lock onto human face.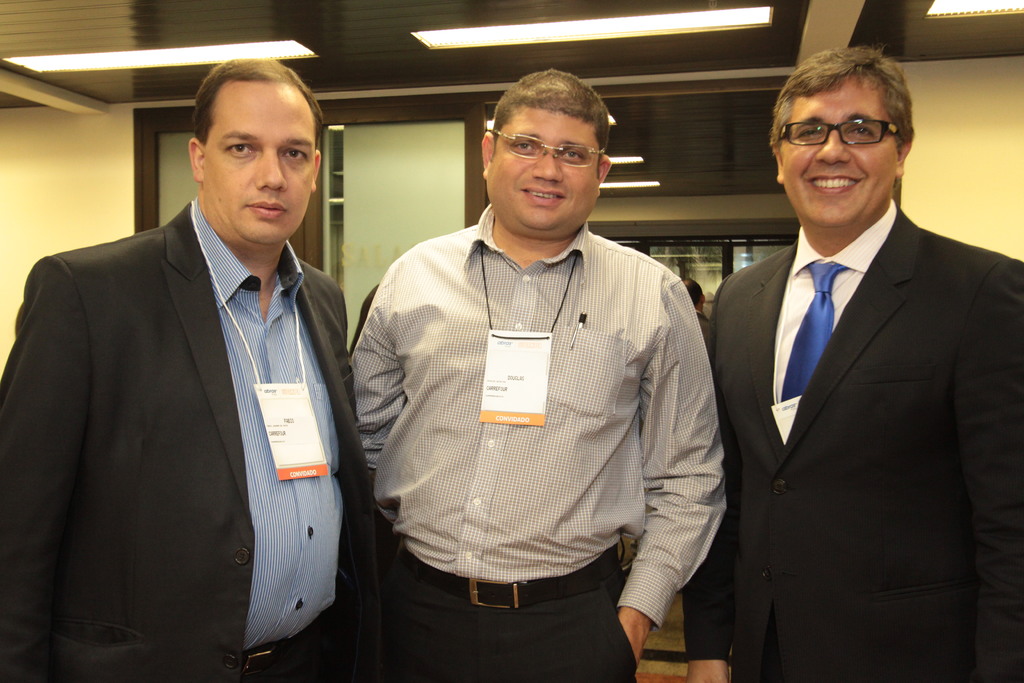
Locked: 210/85/317/256.
